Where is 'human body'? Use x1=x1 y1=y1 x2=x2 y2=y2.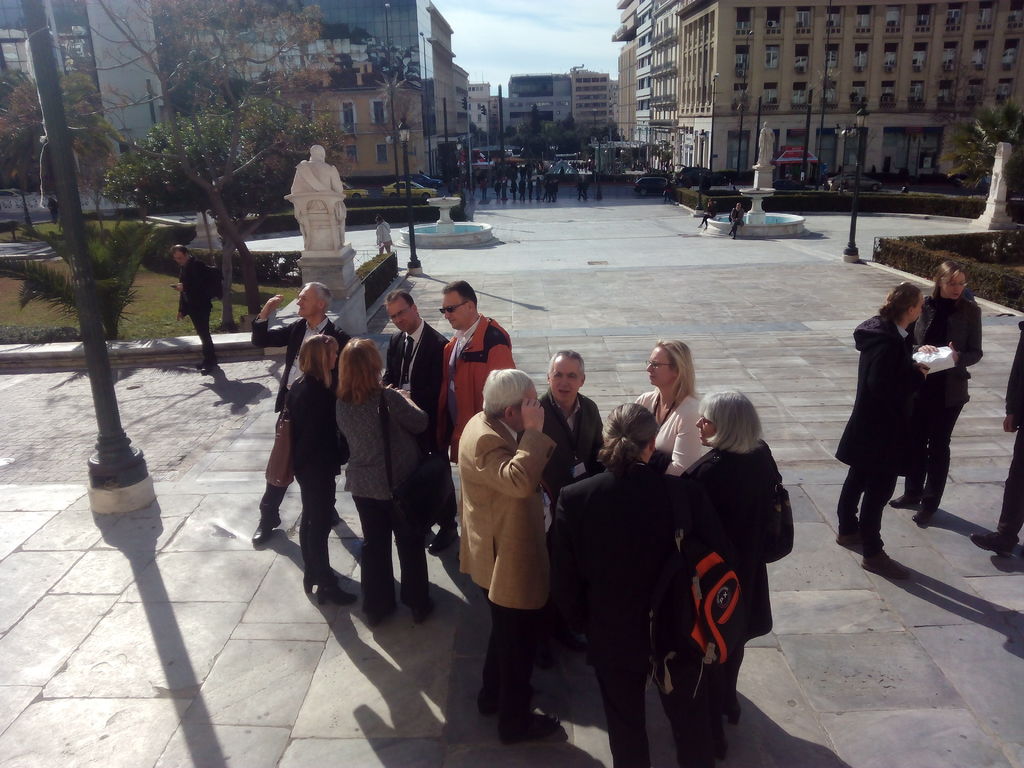
x1=837 y1=166 x2=844 y2=173.
